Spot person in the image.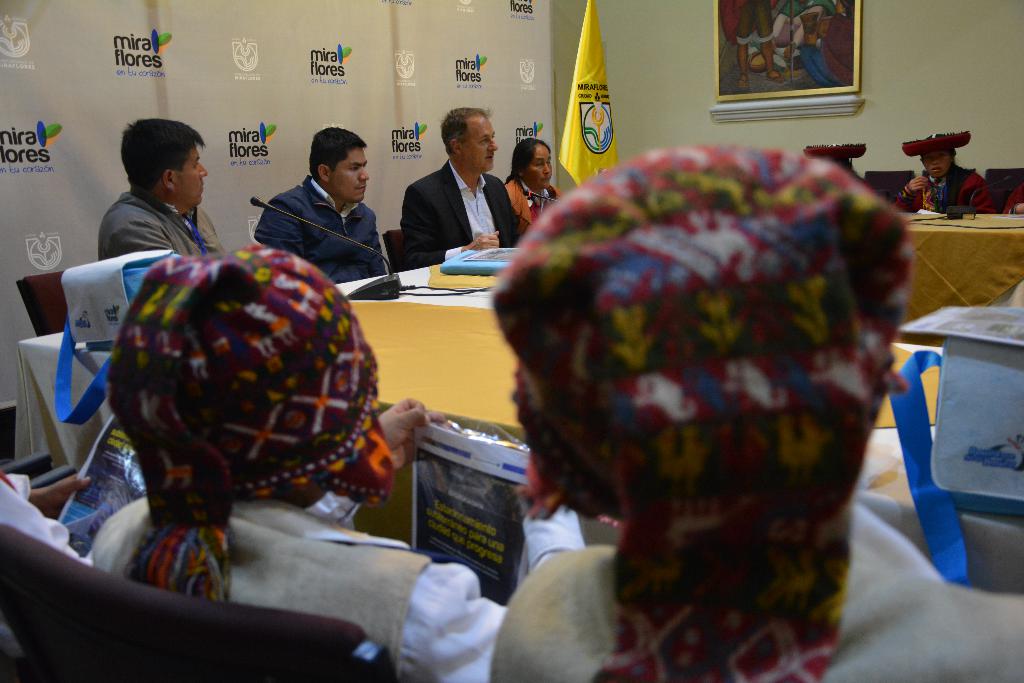
person found at 844 157 872 182.
